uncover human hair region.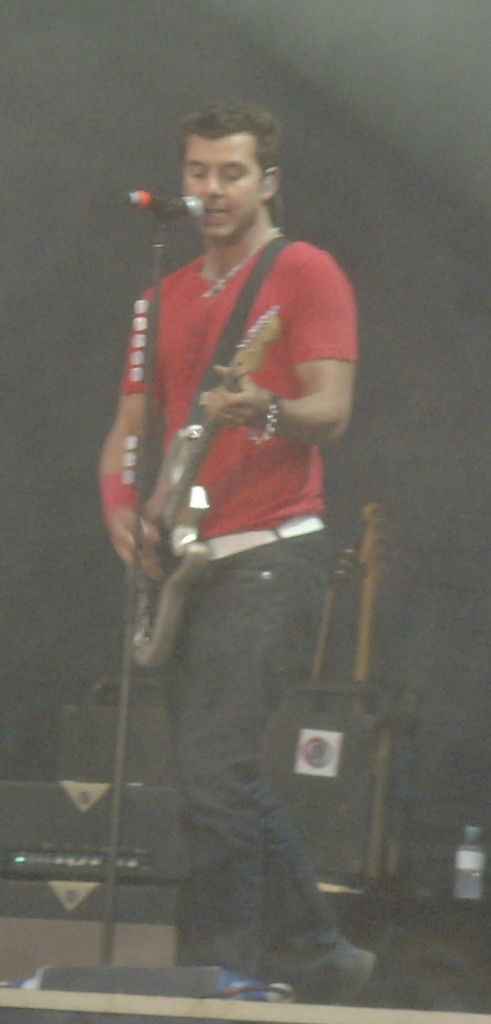
Uncovered: (171, 100, 271, 195).
